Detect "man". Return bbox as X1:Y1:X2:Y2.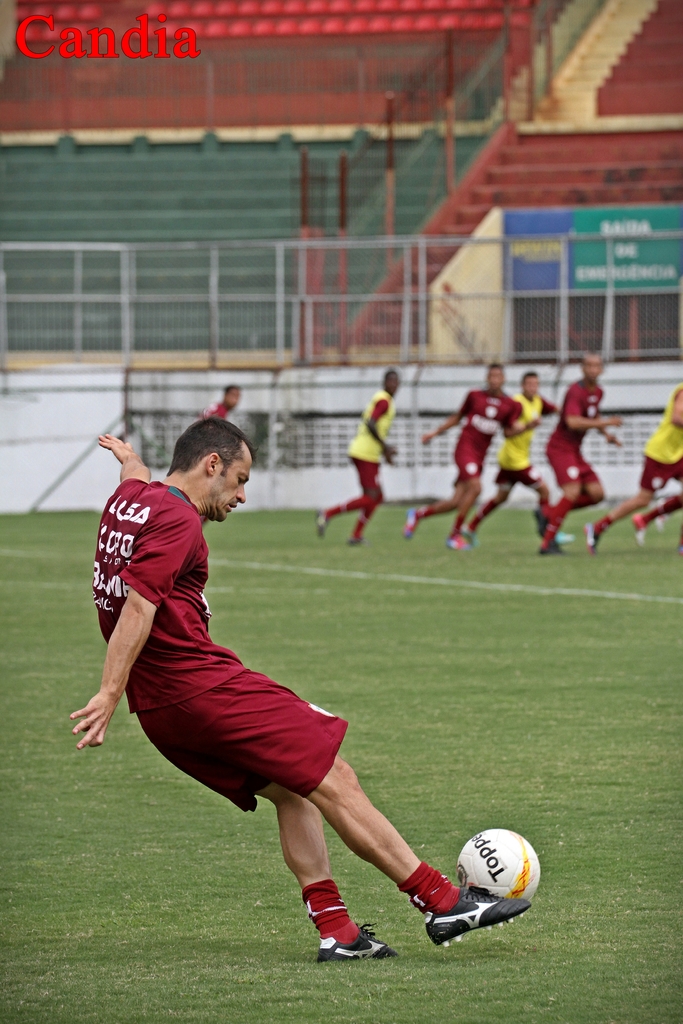
579:378:682:560.
